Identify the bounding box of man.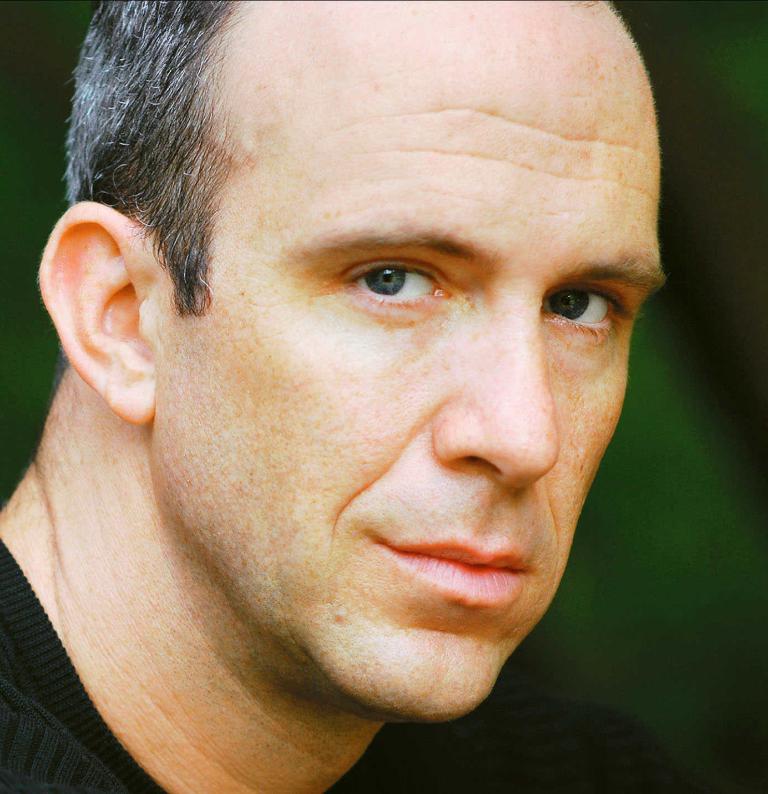
[left=0, top=0, right=735, bottom=783].
